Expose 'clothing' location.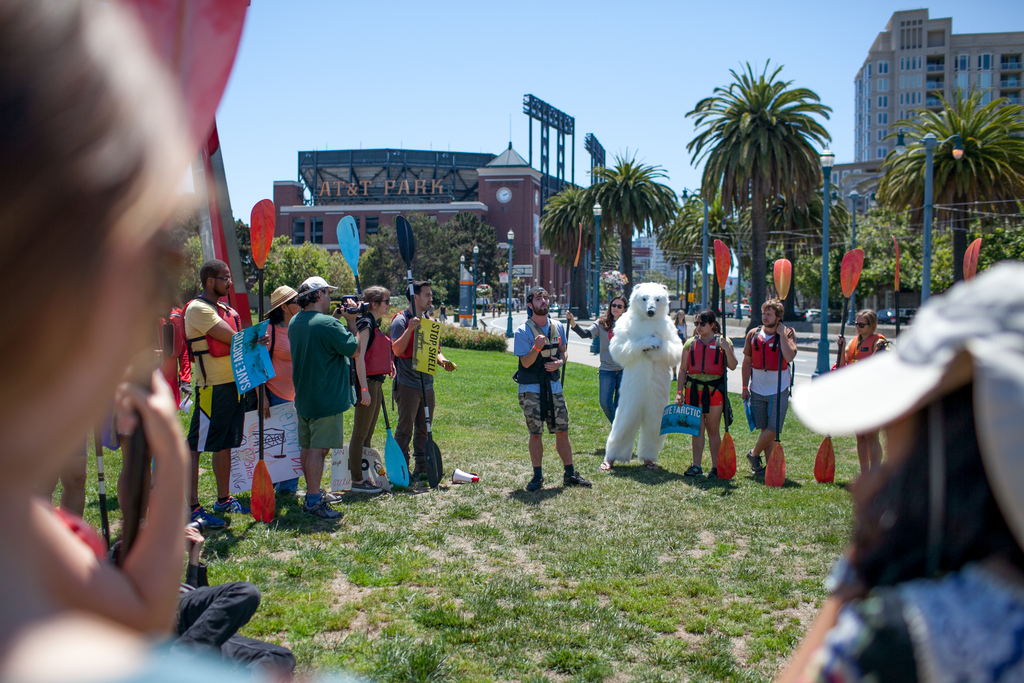
Exposed at locate(386, 315, 440, 446).
